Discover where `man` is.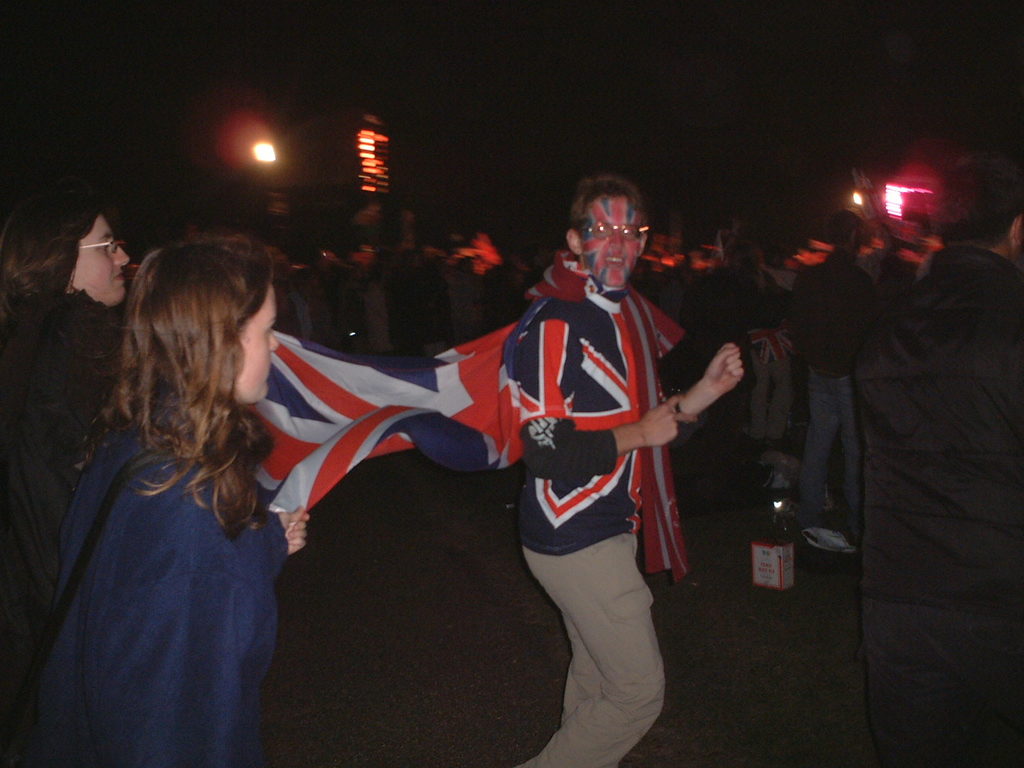
Discovered at rect(838, 158, 1023, 767).
